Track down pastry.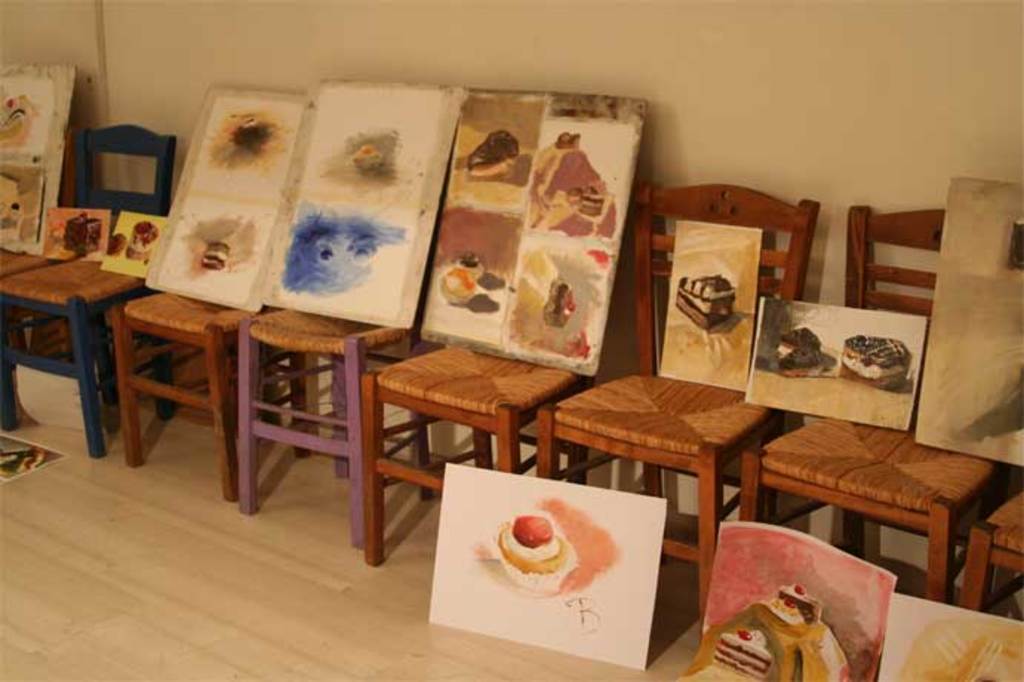
Tracked to locate(482, 509, 588, 602).
